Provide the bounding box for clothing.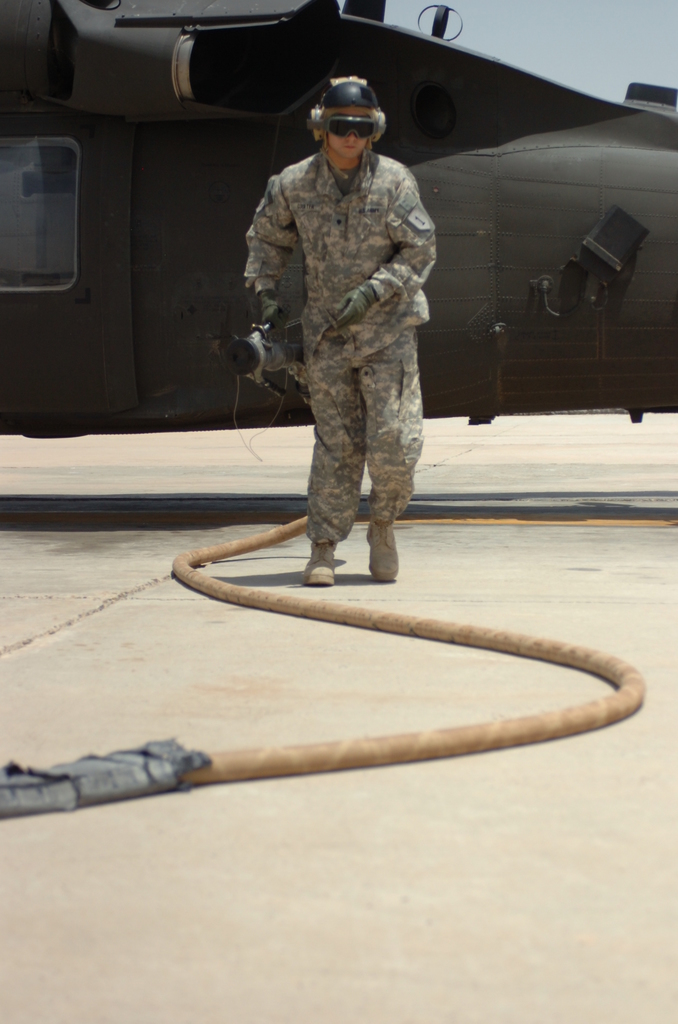
<box>223,86,448,557</box>.
